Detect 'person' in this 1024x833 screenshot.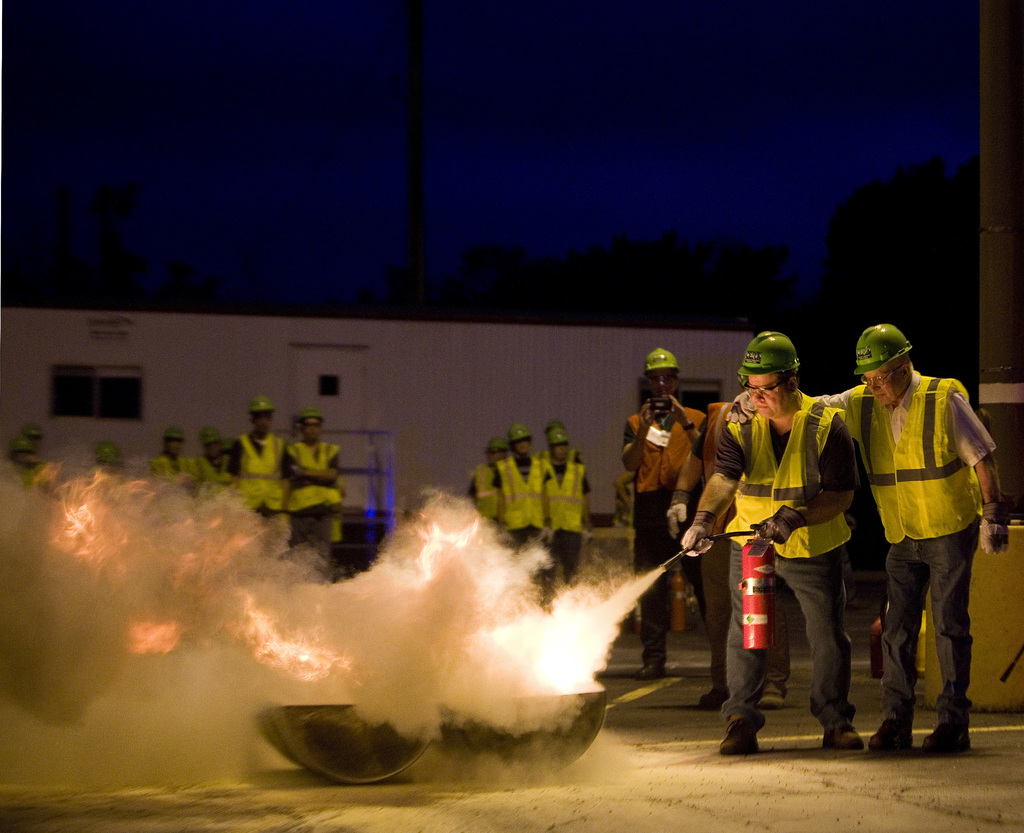
Detection: detection(683, 335, 863, 757).
